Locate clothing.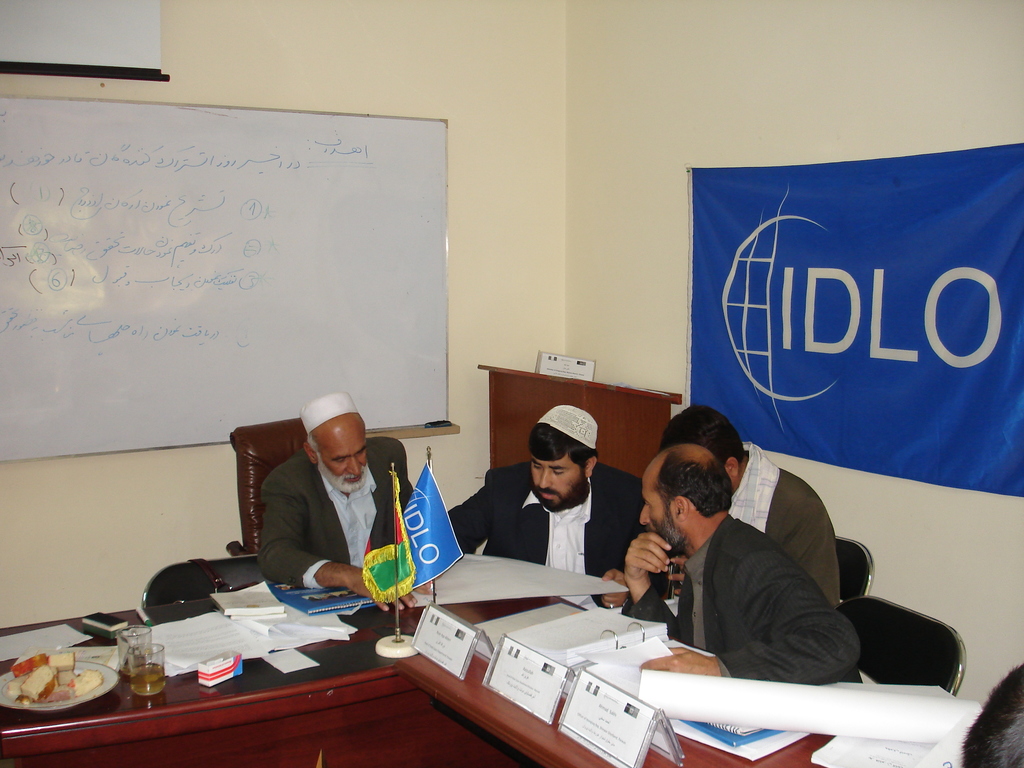
Bounding box: bbox=[260, 436, 413, 593].
